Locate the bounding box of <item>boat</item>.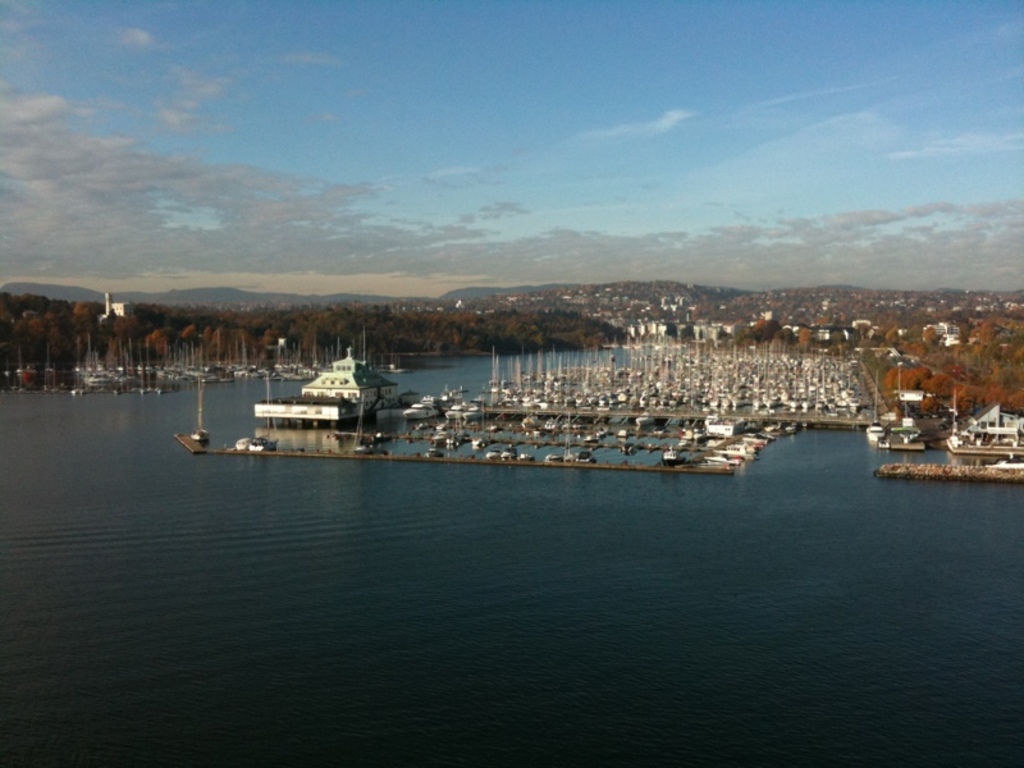
Bounding box: select_region(241, 349, 393, 443).
